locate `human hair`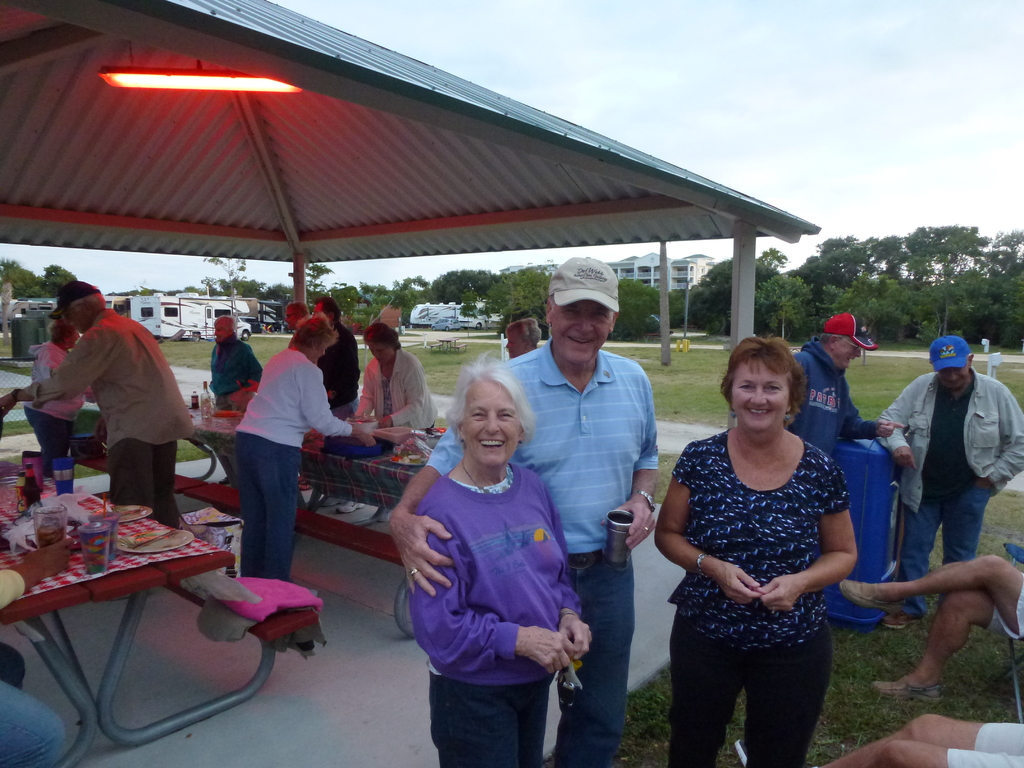
{"left": 818, "top": 335, "right": 846, "bottom": 351}
